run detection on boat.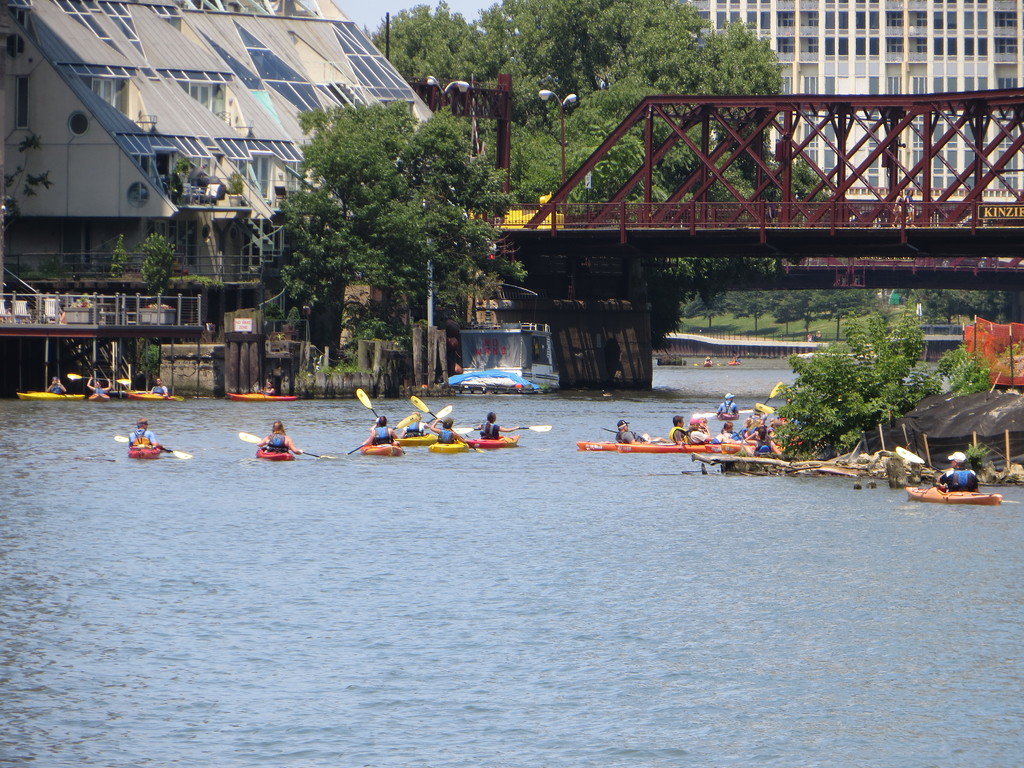
Result: left=256, top=445, right=292, bottom=461.
